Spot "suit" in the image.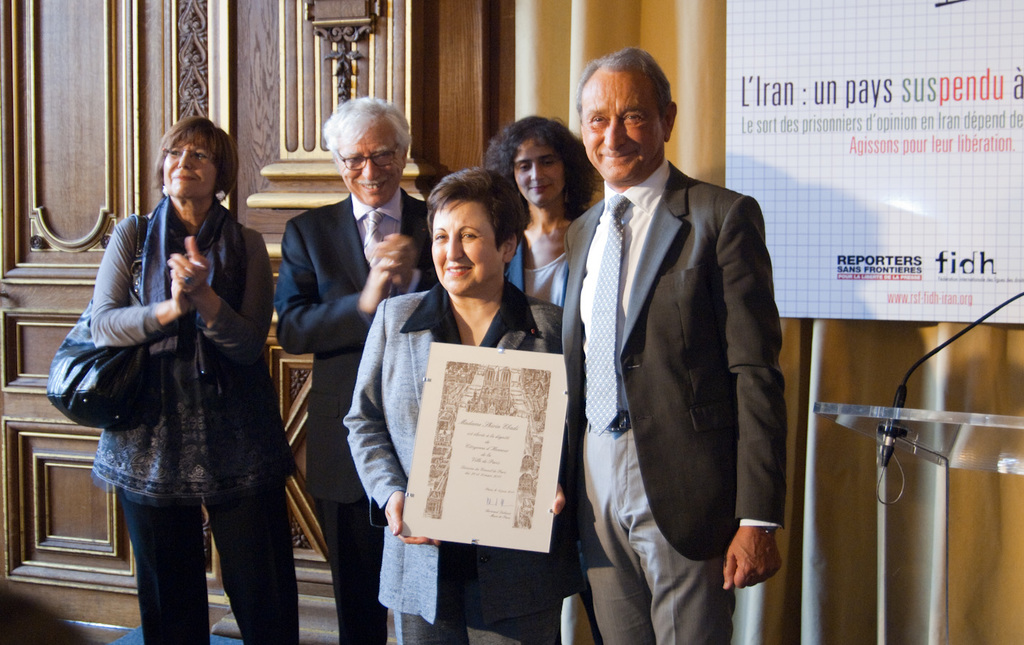
"suit" found at [x1=276, y1=191, x2=435, y2=641].
